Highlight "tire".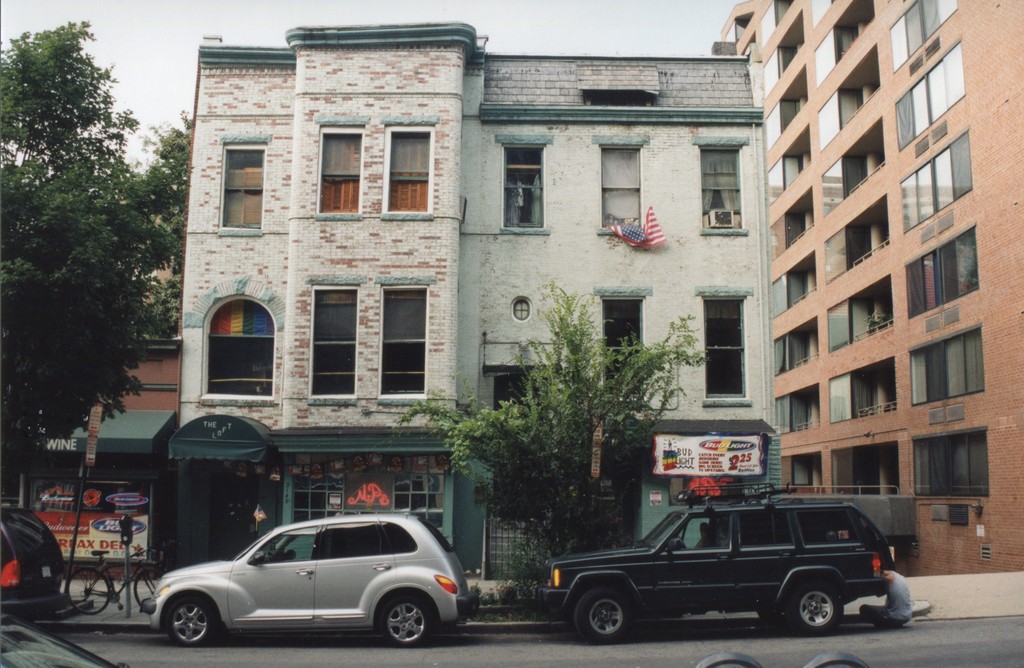
Highlighted region: region(163, 599, 212, 646).
